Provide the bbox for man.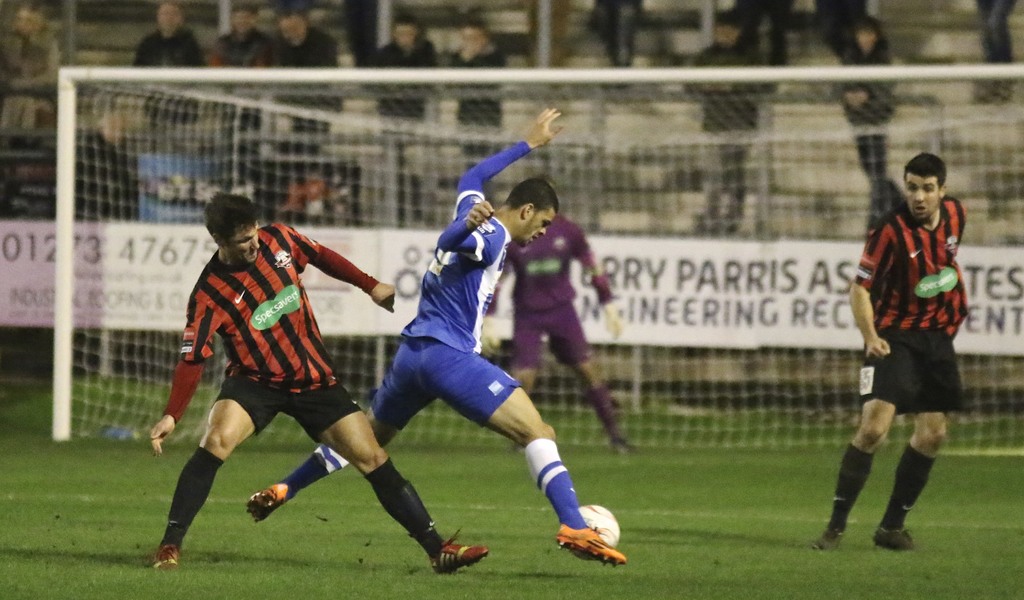
<bbox>252, 102, 629, 568</bbox>.
